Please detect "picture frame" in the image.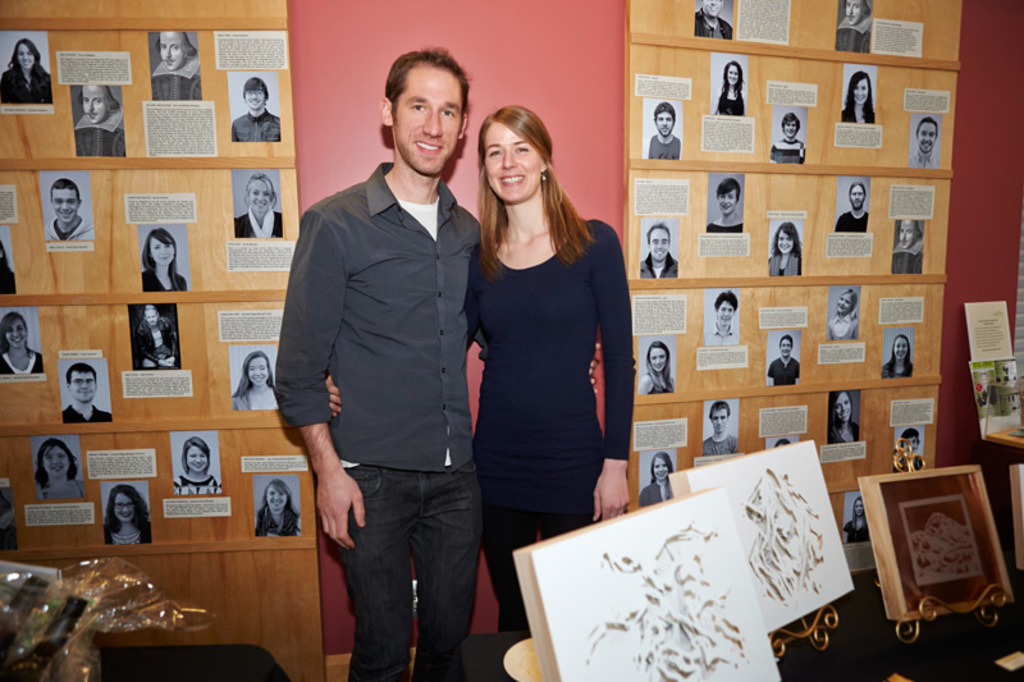
0, 24, 56, 110.
